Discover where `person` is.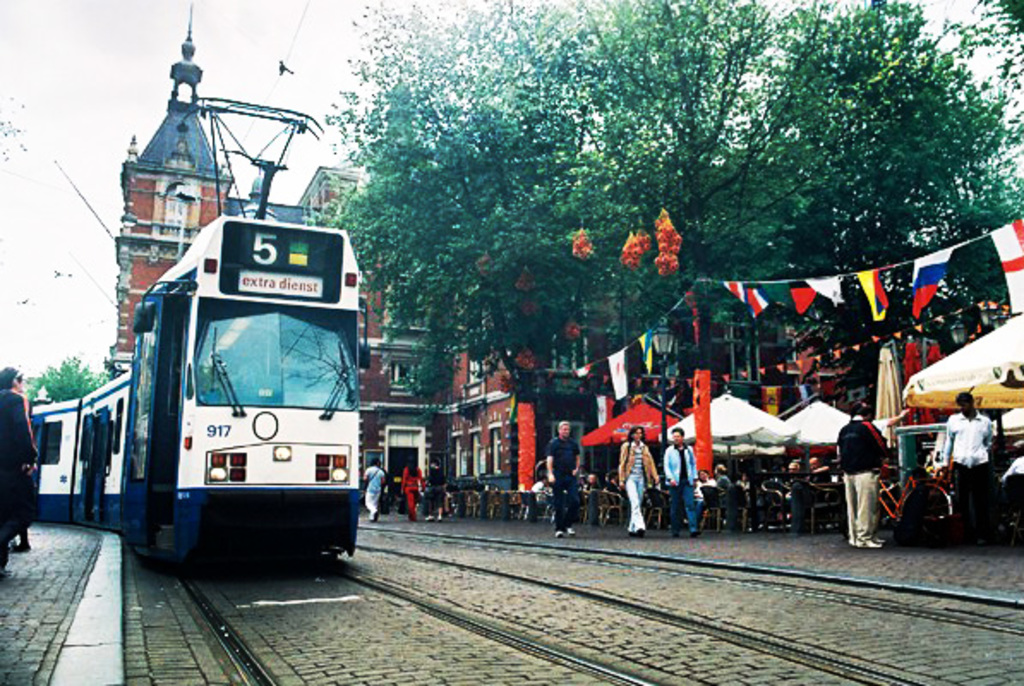
Discovered at <region>544, 418, 583, 533</region>.
